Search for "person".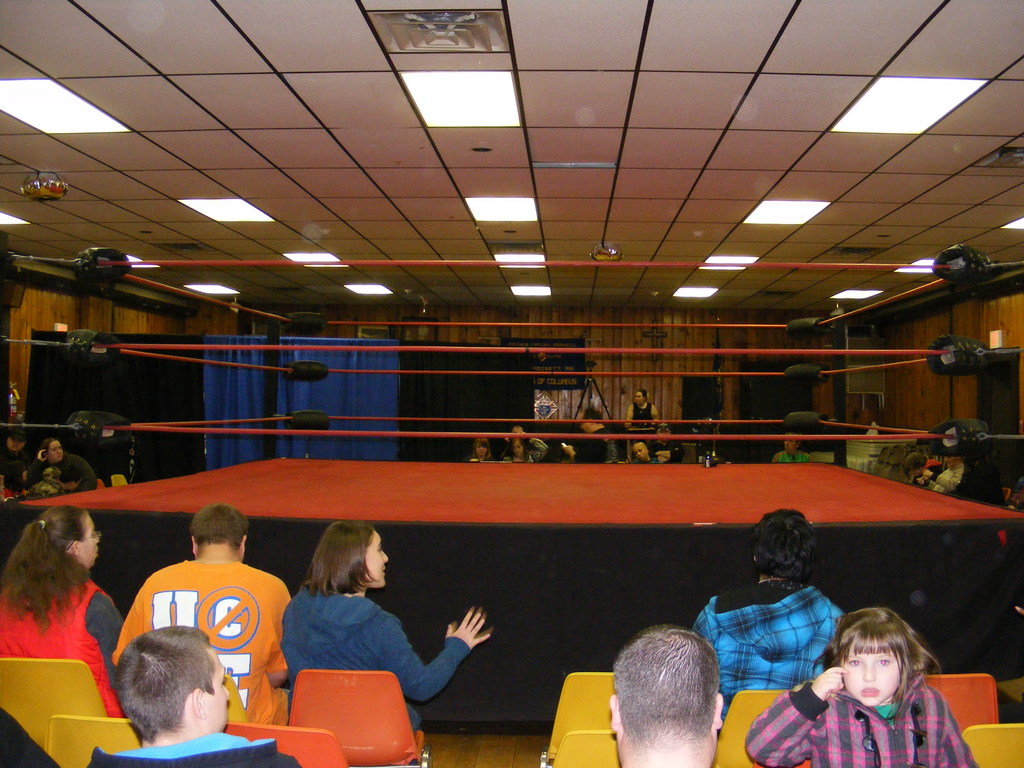
Found at bbox=(622, 387, 668, 434).
